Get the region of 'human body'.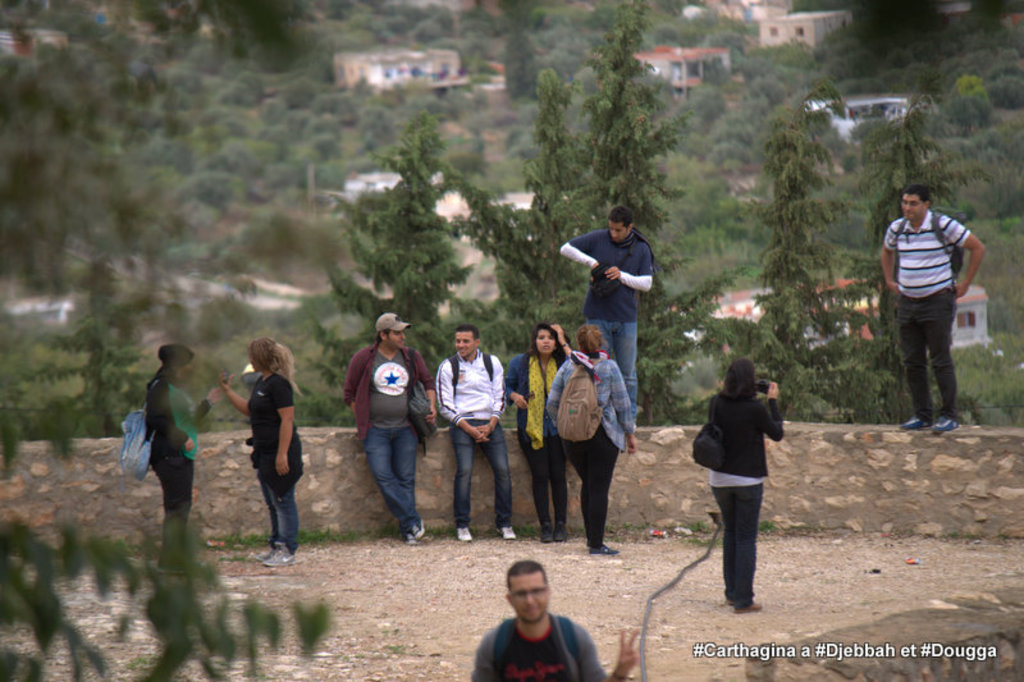
rect(507, 316, 571, 536).
